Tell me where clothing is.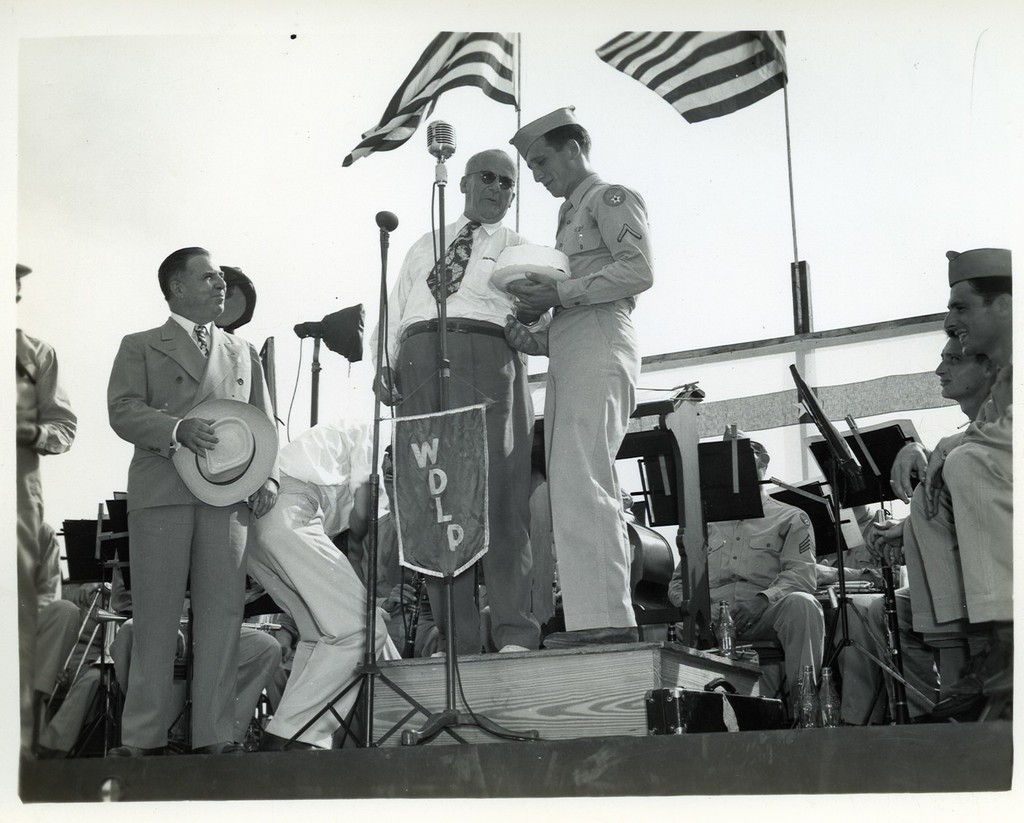
clothing is at detection(906, 465, 970, 648).
